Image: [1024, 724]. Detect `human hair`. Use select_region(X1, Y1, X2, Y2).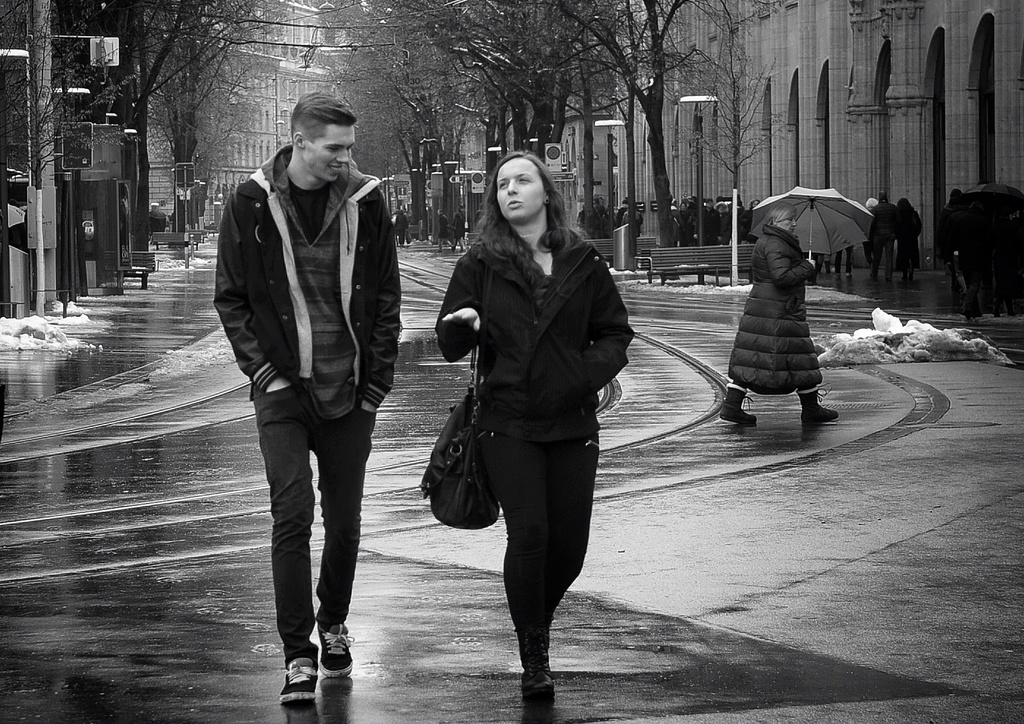
select_region(291, 100, 356, 159).
